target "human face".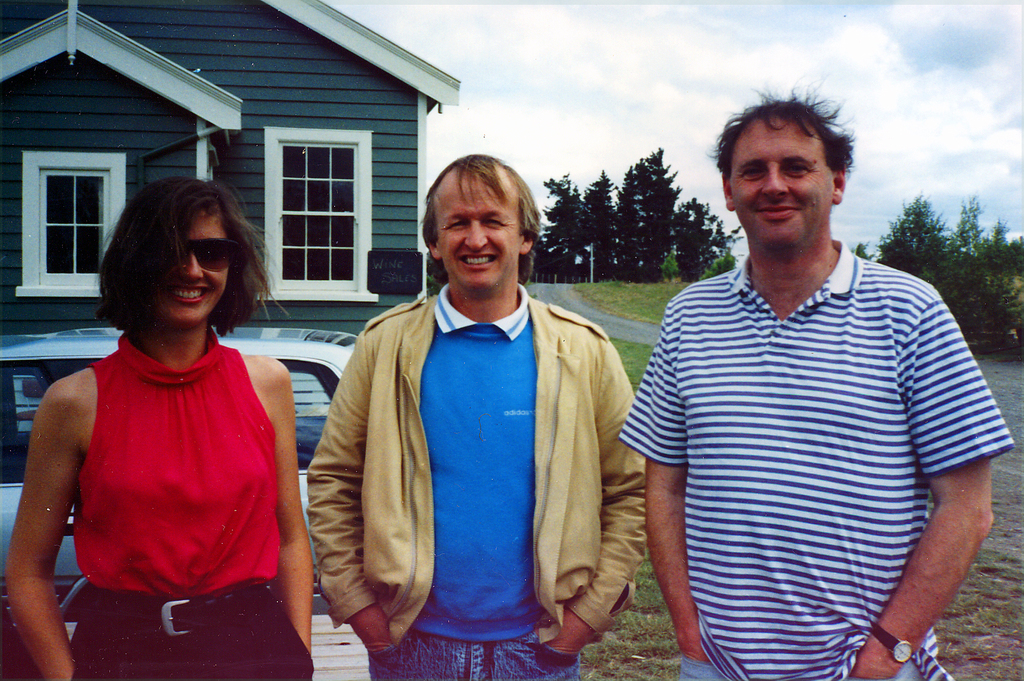
Target region: box(729, 119, 836, 249).
